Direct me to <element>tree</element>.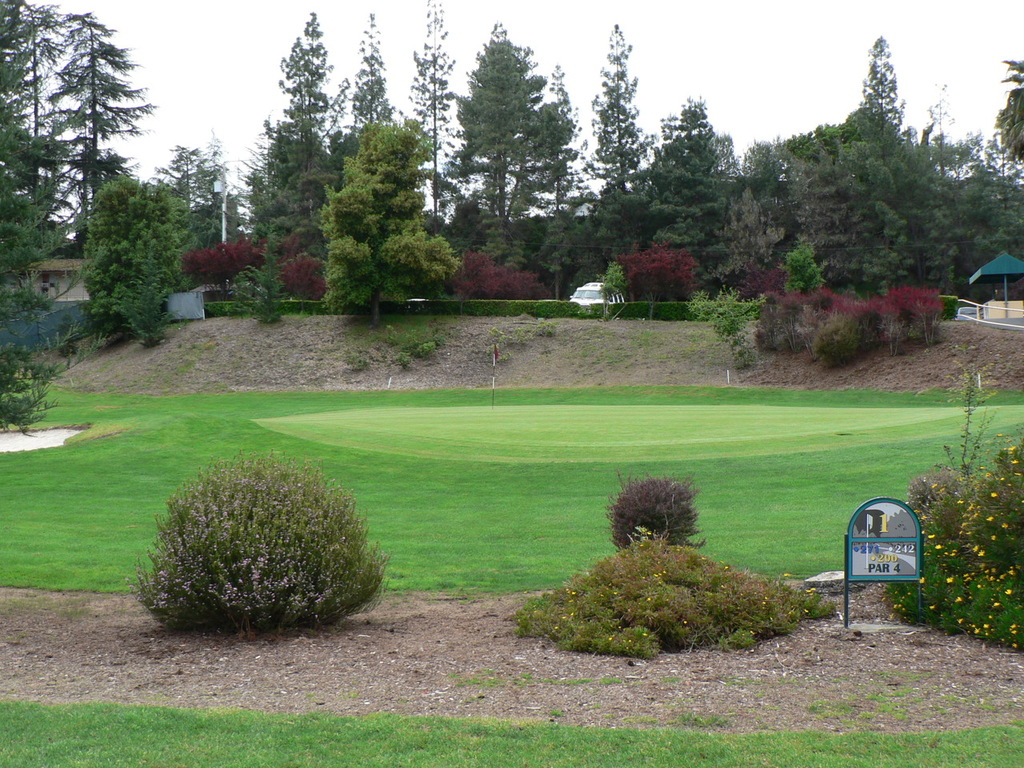
Direction: box=[231, 218, 298, 319].
